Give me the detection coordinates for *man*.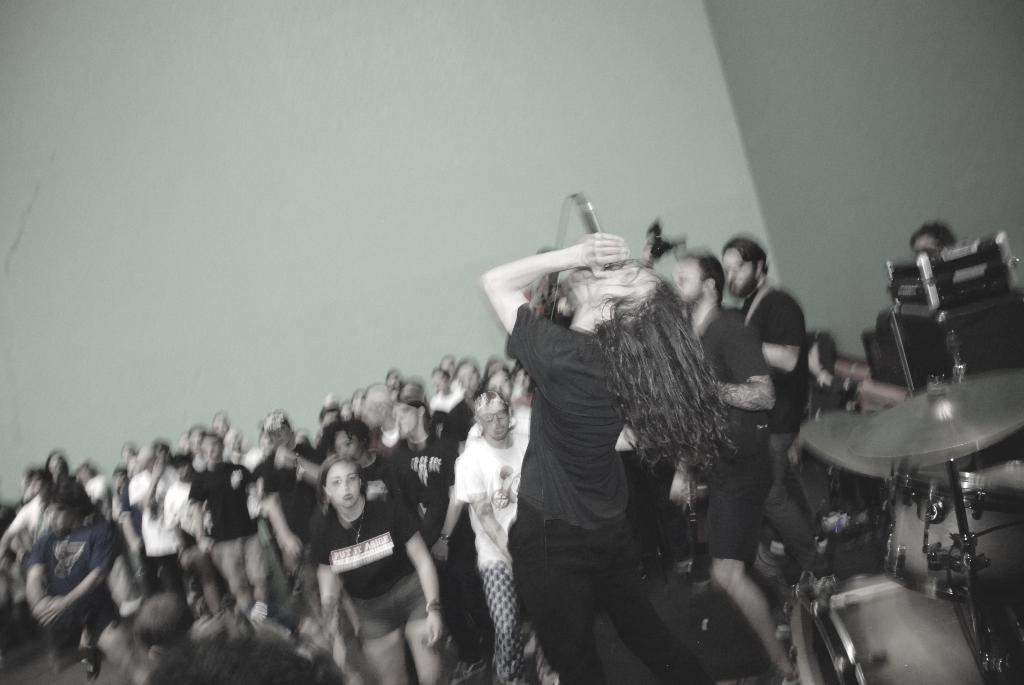
[477, 230, 739, 684].
